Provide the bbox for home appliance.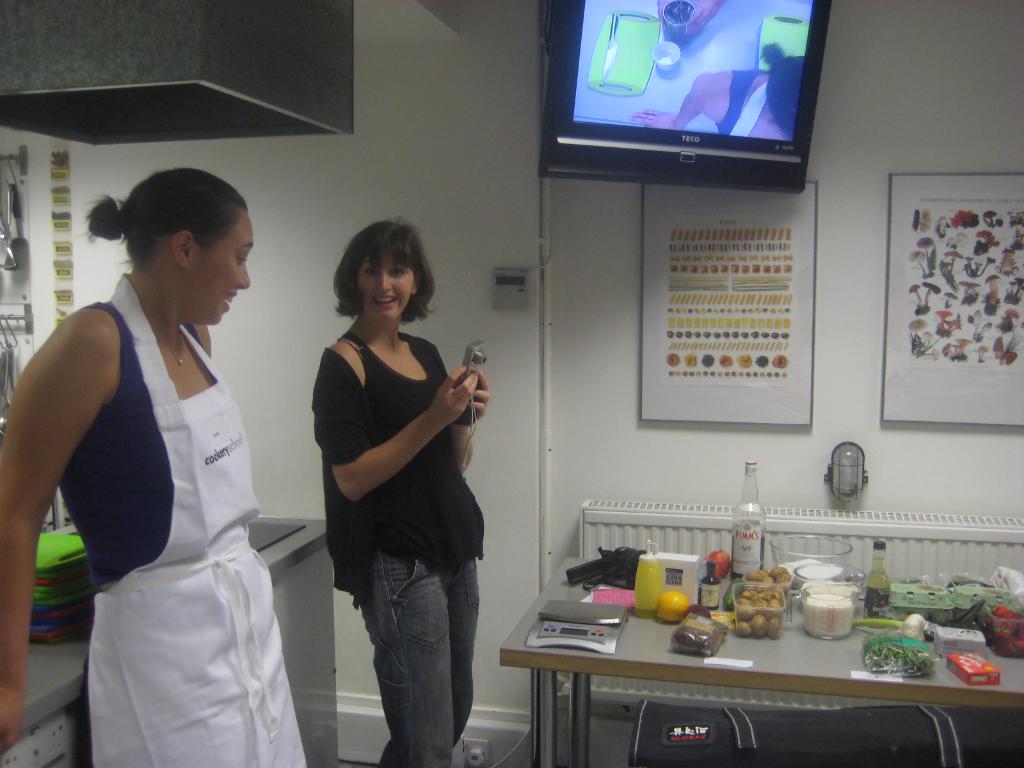
(x1=540, y1=0, x2=833, y2=193).
